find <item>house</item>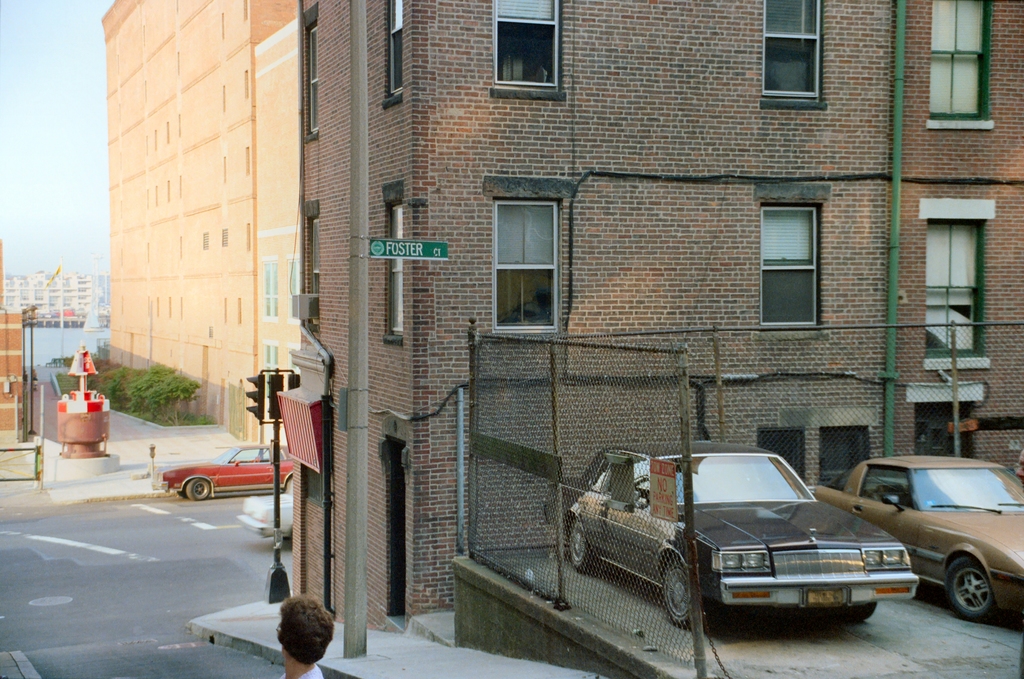
bbox(93, 0, 312, 451)
